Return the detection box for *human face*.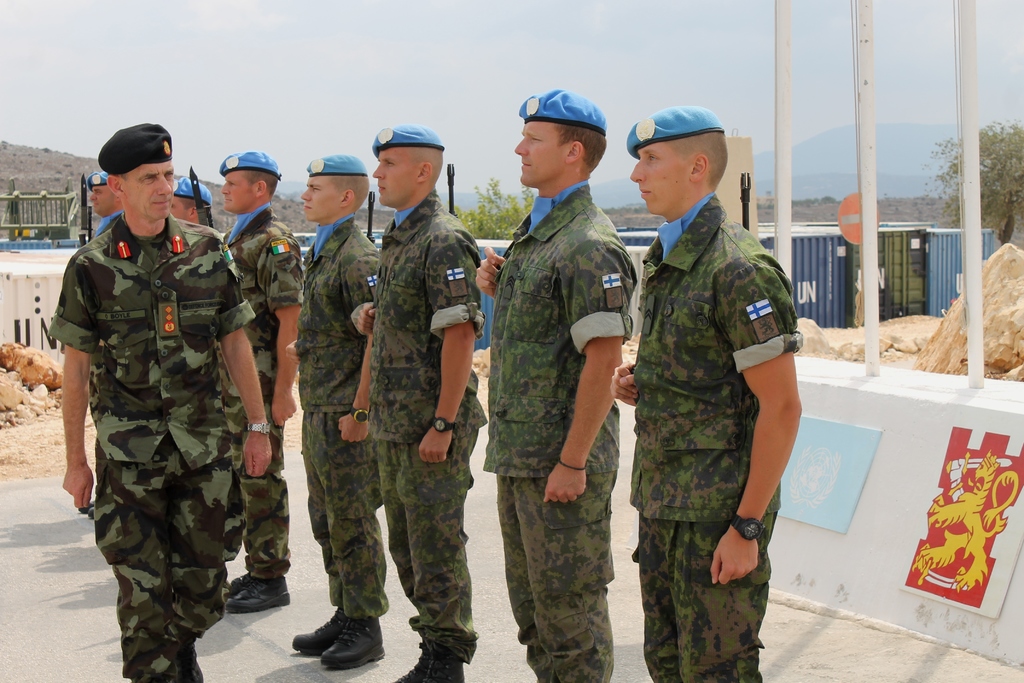
[left=363, top=150, right=410, bottom=199].
